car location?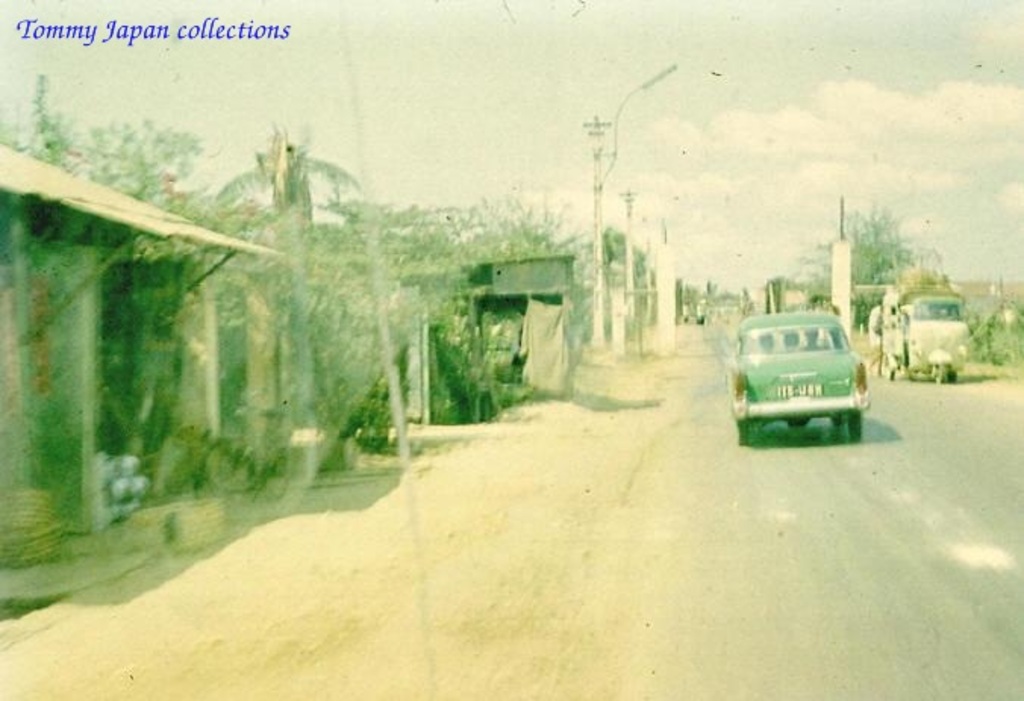
<region>762, 303, 871, 432</region>
